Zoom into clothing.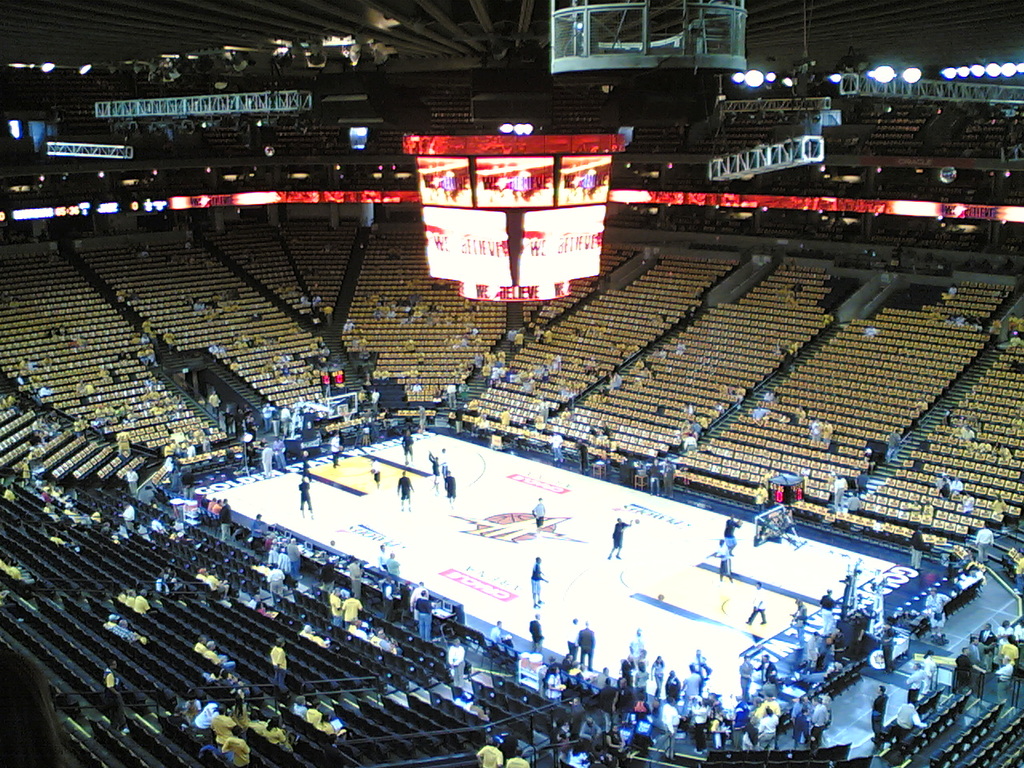
Zoom target: locate(373, 463, 381, 483).
